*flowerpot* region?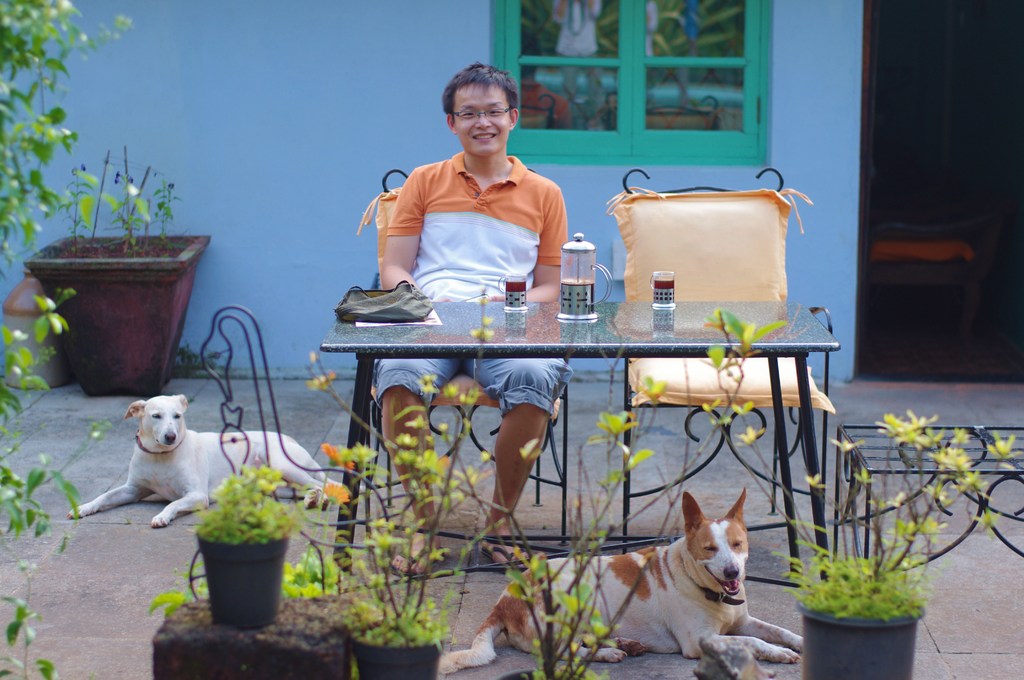
locate(26, 229, 211, 398)
